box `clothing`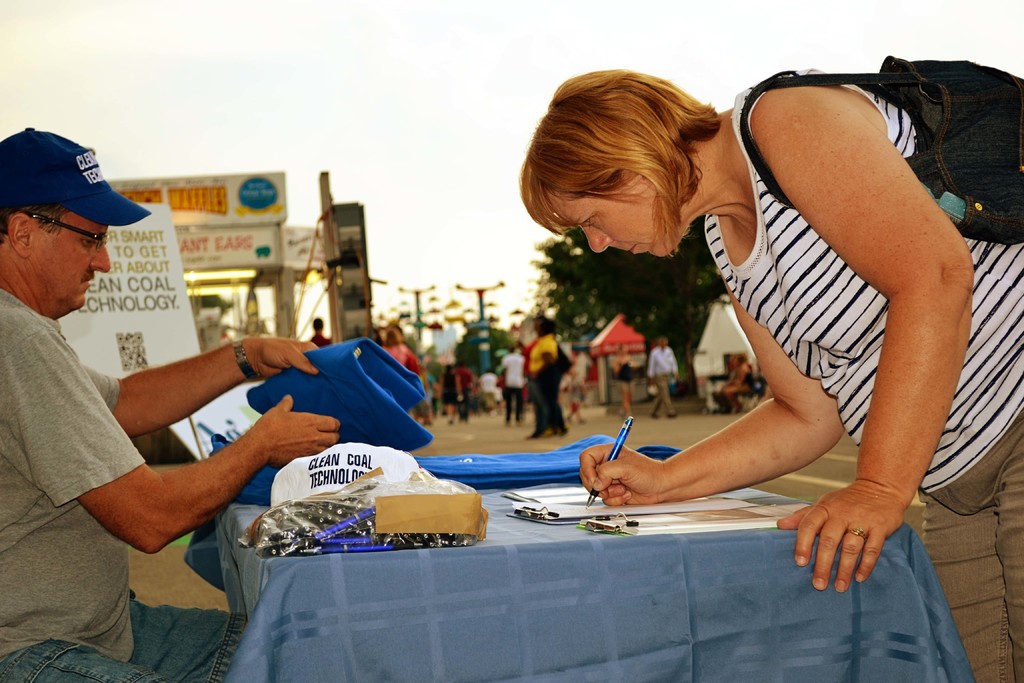
l=380, t=342, r=424, b=379
